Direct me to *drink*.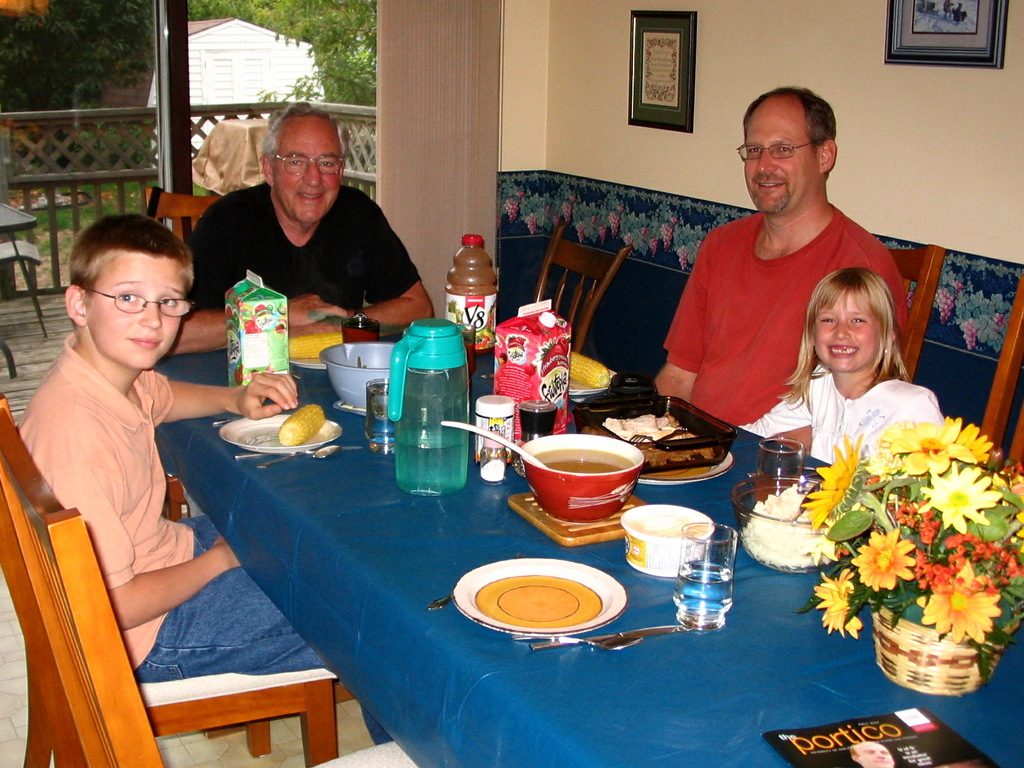
Direction: <box>341,318,378,342</box>.
